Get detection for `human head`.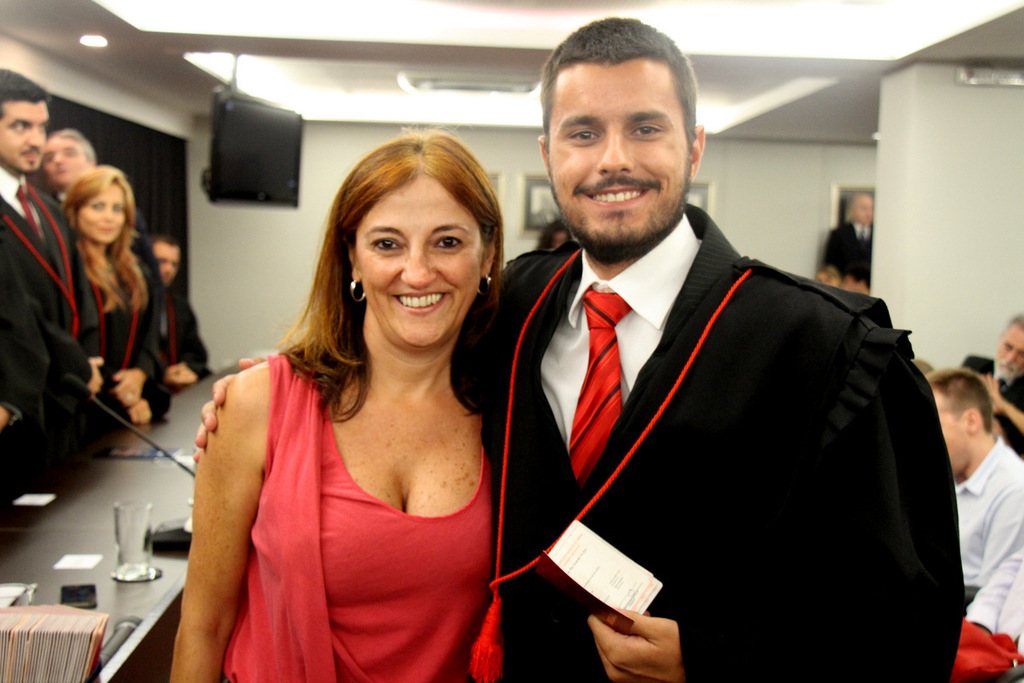
Detection: [x1=322, y1=122, x2=505, y2=349].
